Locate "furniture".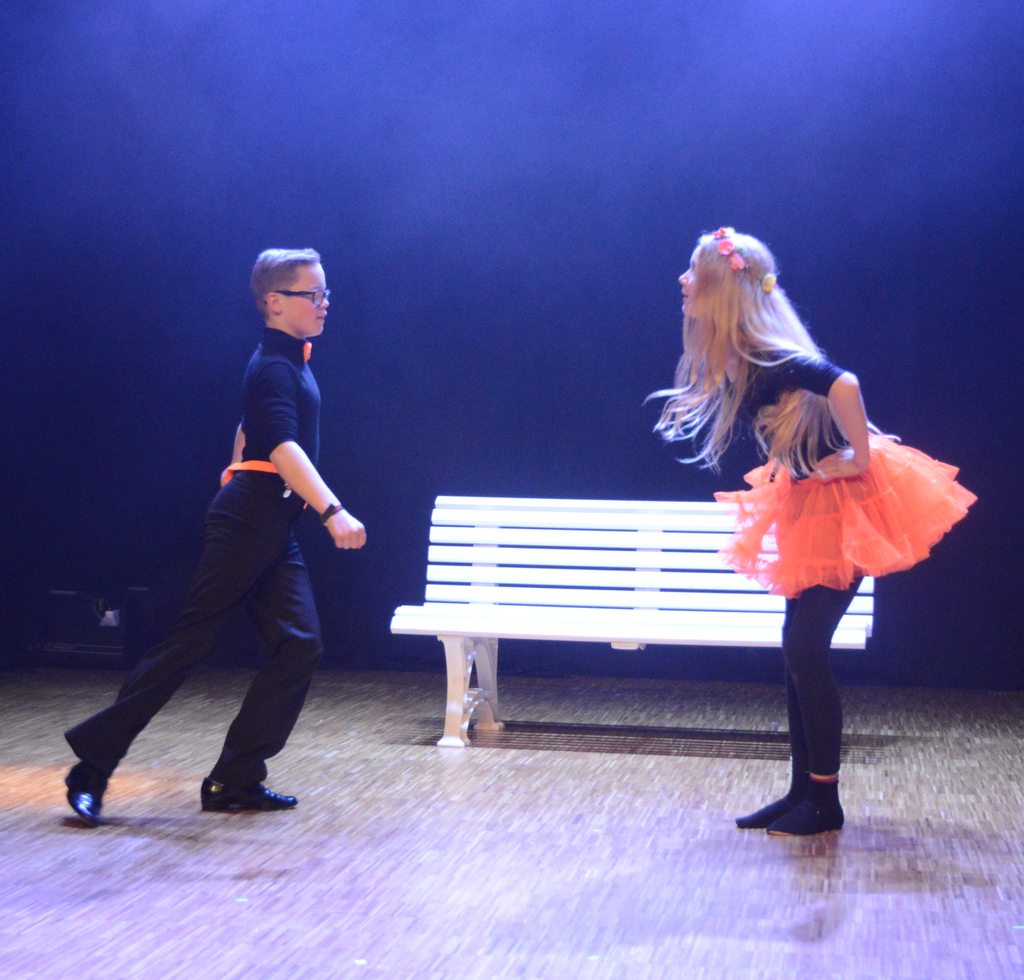
Bounding box: Rect(387, 492, 873, 744).
